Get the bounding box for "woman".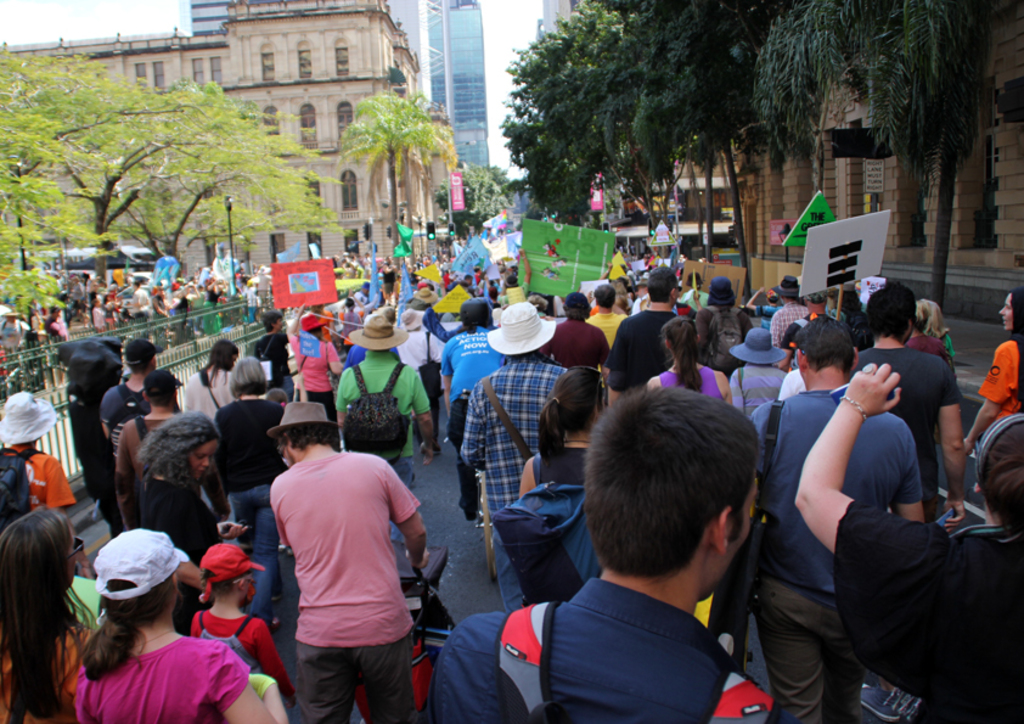
(x1=285, y1=314, x2=350, y2=448).
